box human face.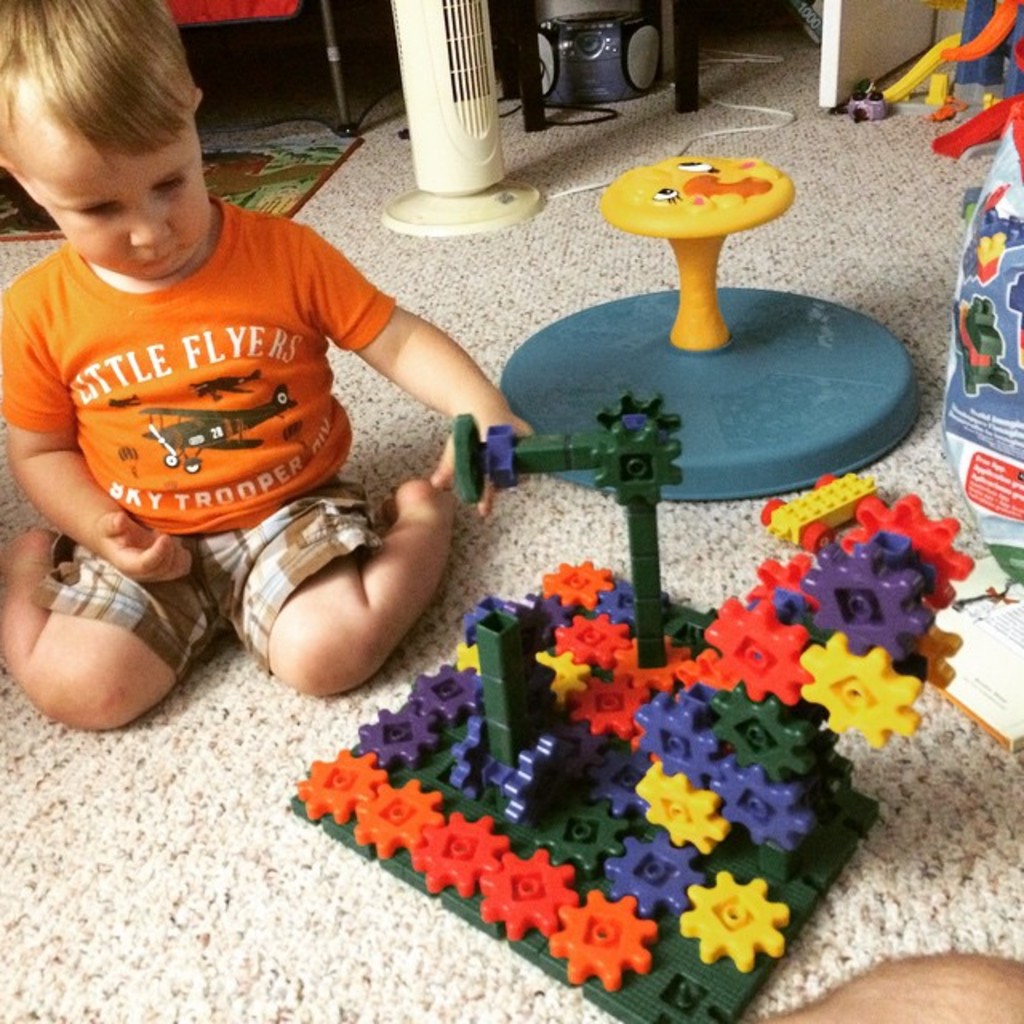
<region>0, 120, 221, 277</region>.
